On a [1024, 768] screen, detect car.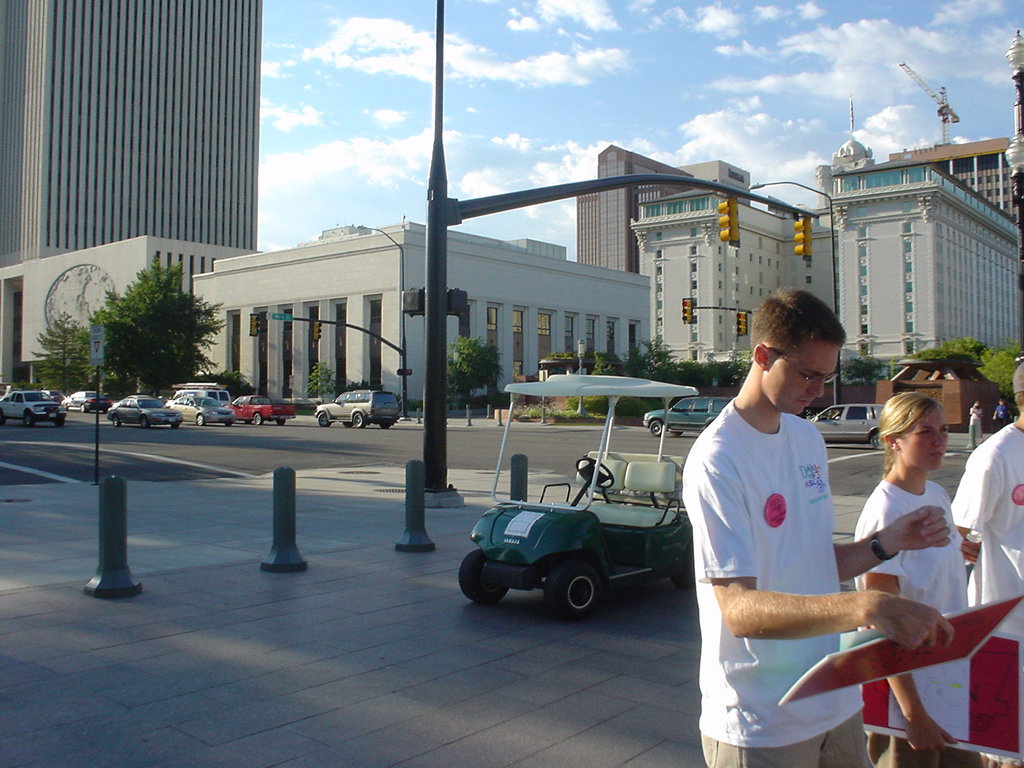
select_region(109, 390, 184, 428).
